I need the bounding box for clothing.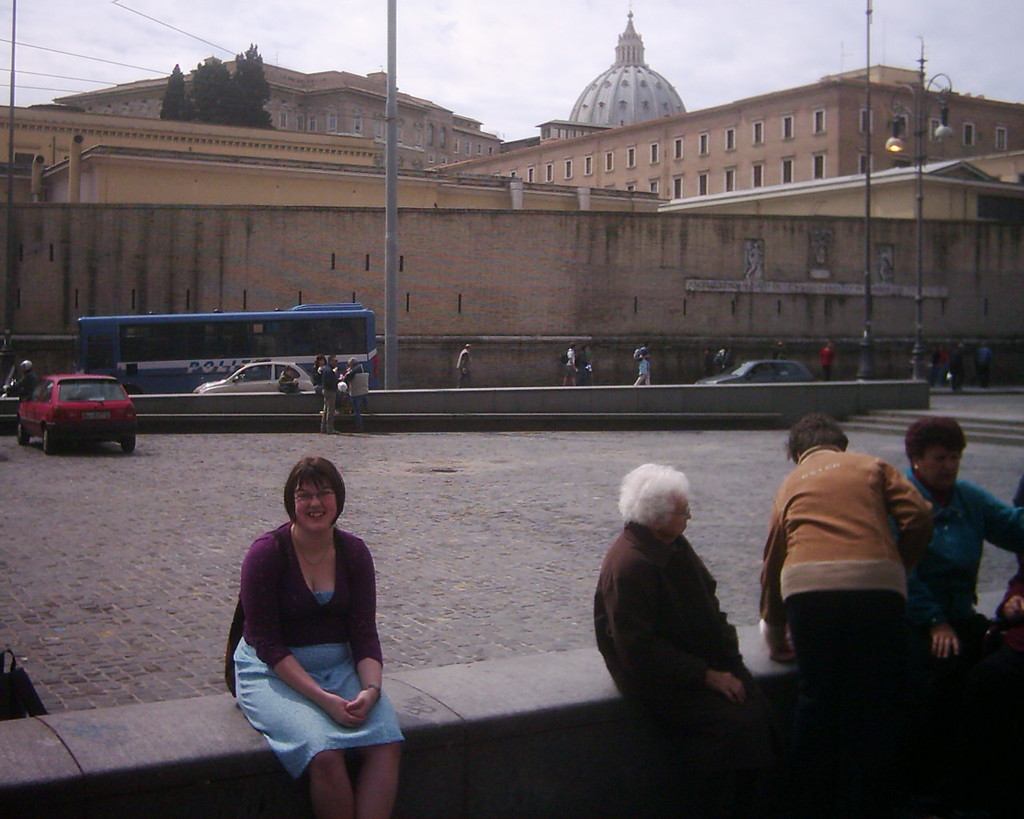
Here it is: [x1=758, y1=443, x2=940, y2=718].
